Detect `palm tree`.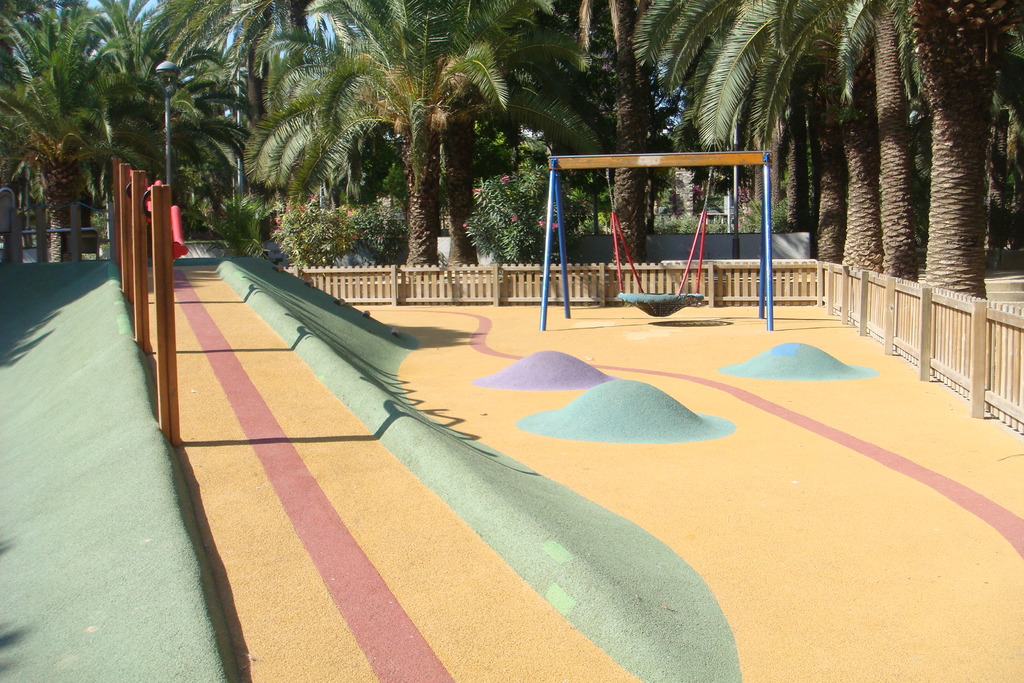
Detected at [287, 20, 469, 292].
